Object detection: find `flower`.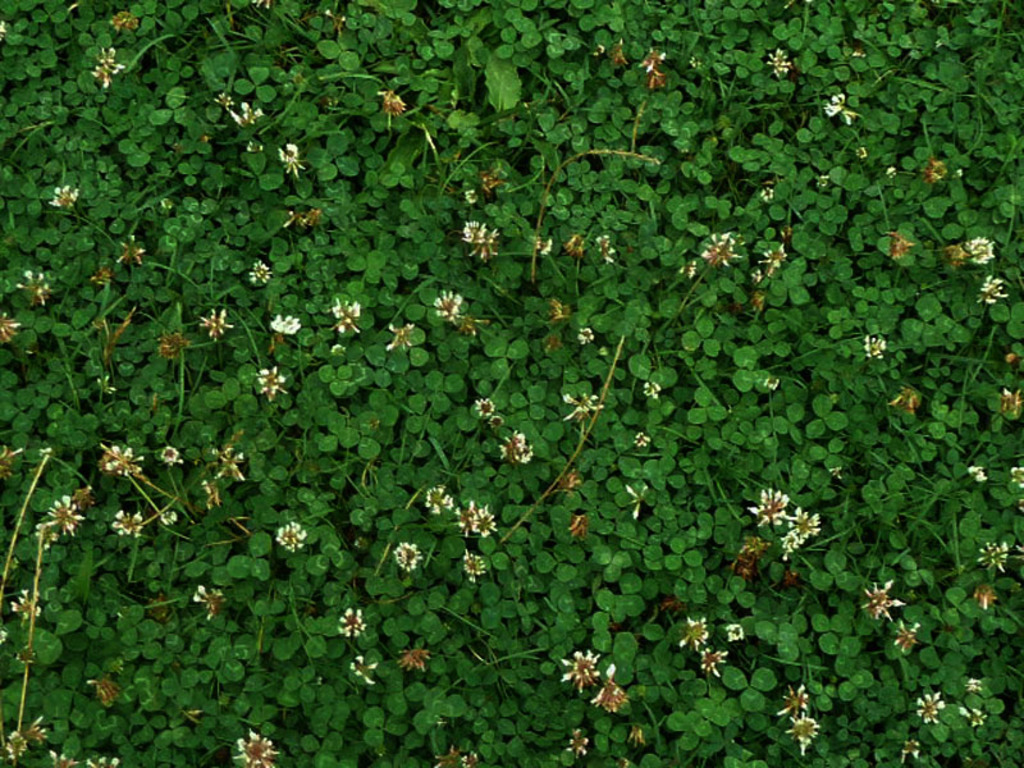
{"x1": 790, "y1": 503, "x2": 817, "y2": 543}.
